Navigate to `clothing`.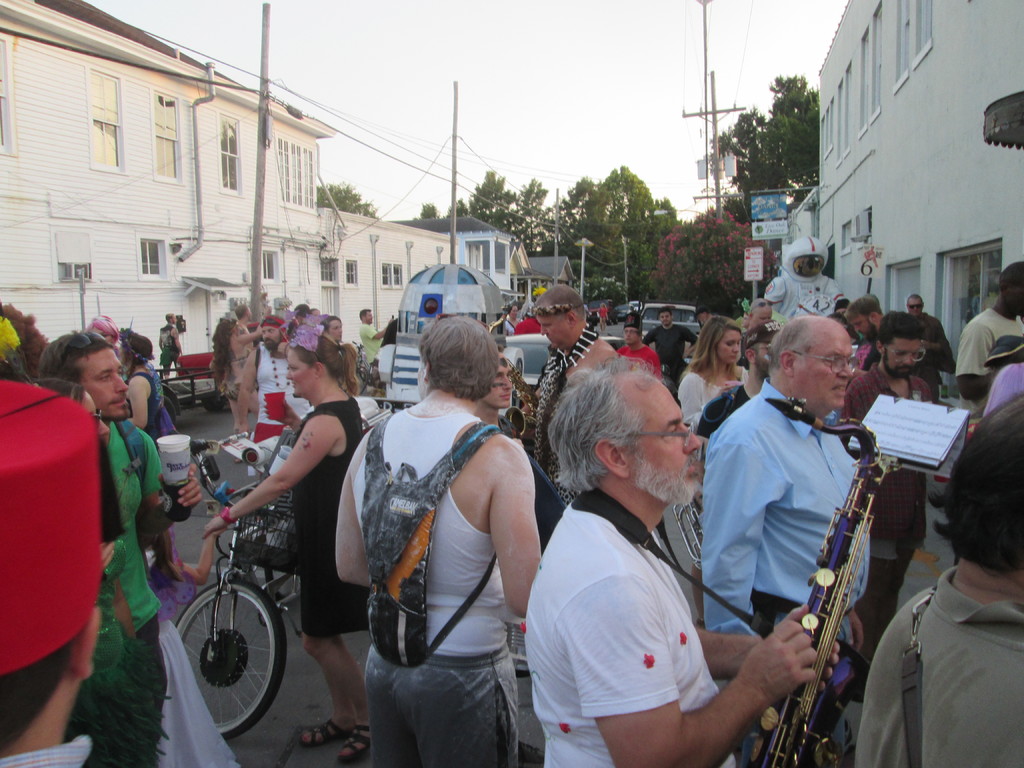
Navigation target: x1=716, y1=349, x2=920, y2=767.
